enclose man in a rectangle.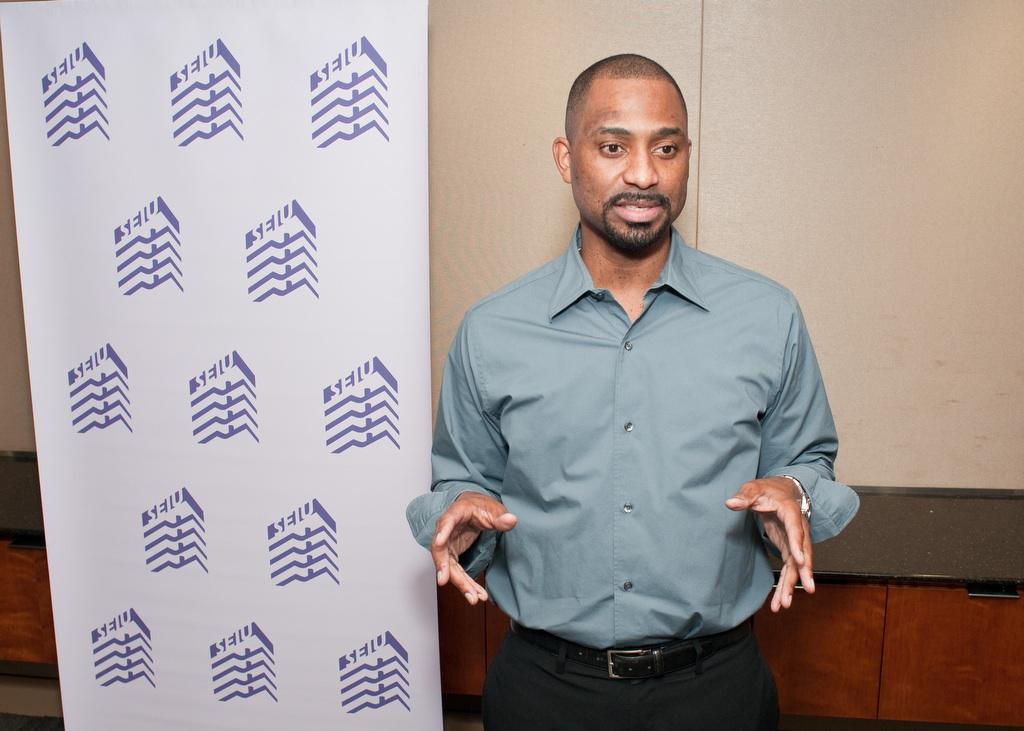
bbox=[393, 62, 862, 705].
